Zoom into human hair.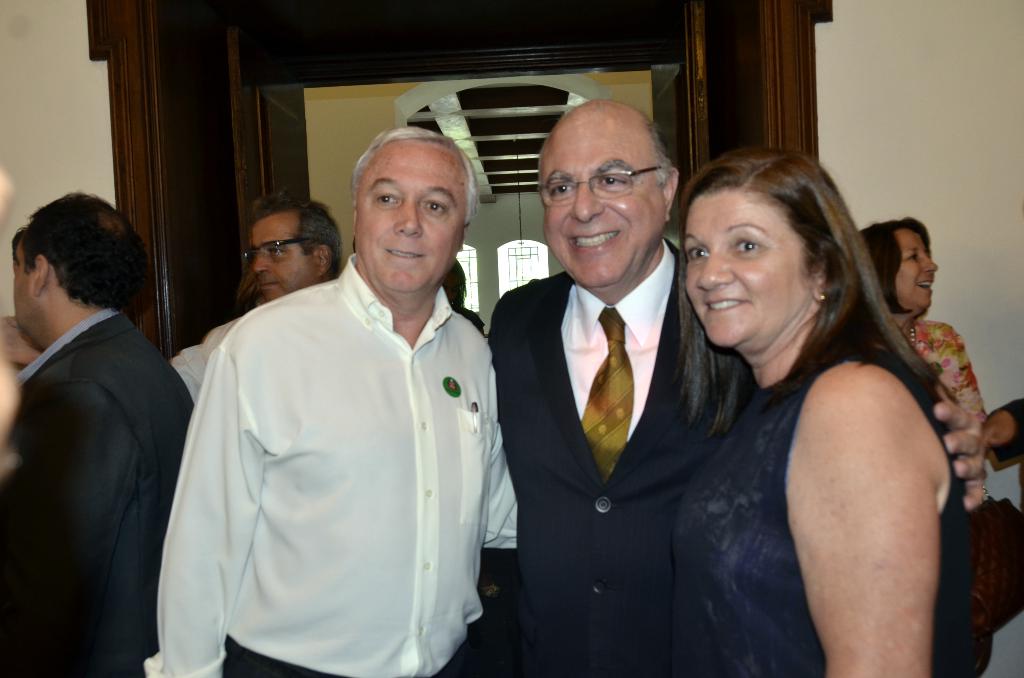
Zoom target: <box>531,113,676,188</box>.
